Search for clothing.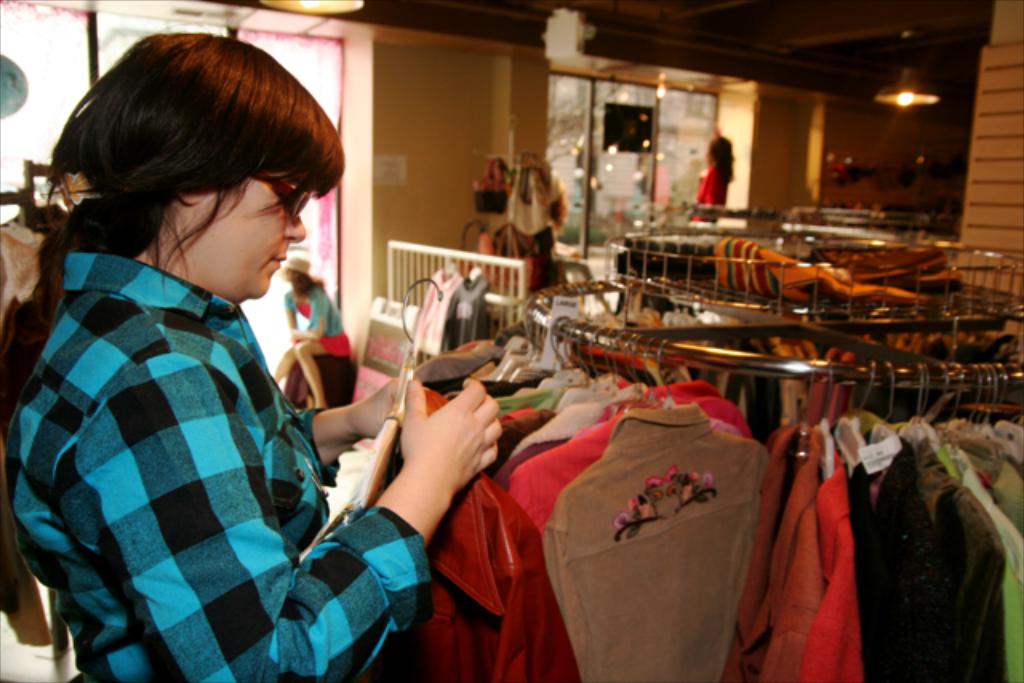
Found at detection(763, 421, 832, 681).
